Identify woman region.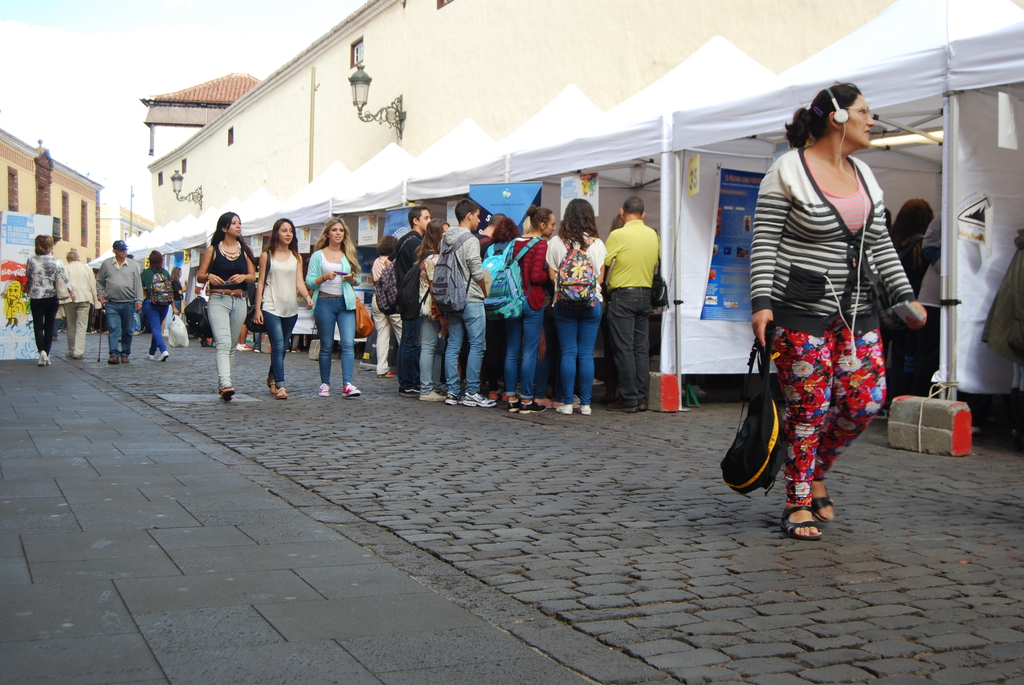
Region: [195,210,259,402].
